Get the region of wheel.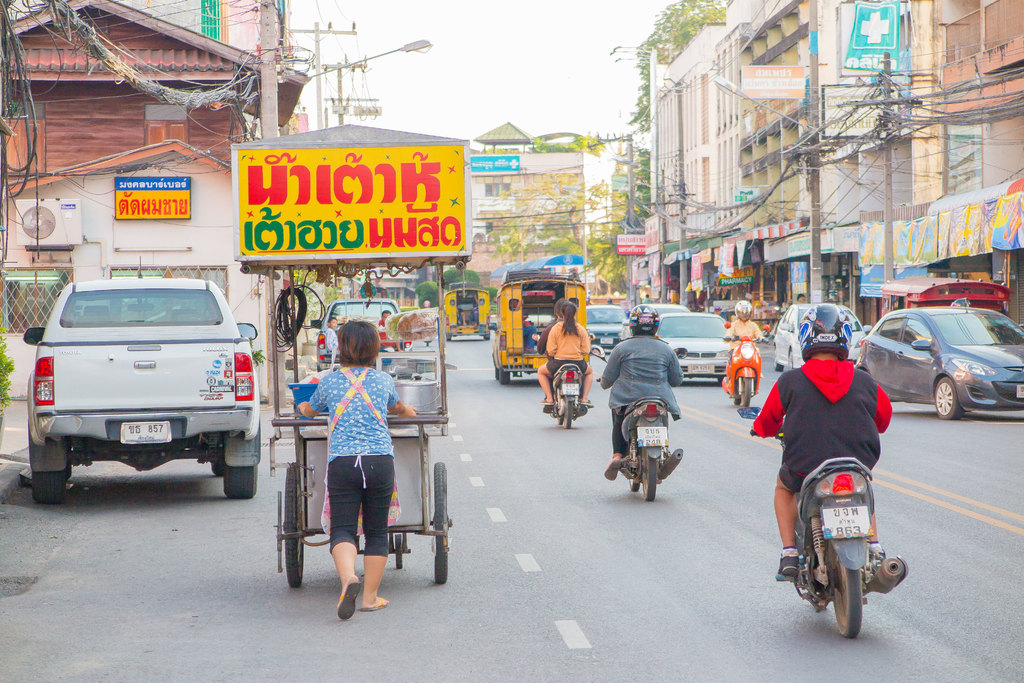
detection(388, 533, 408, 570).
